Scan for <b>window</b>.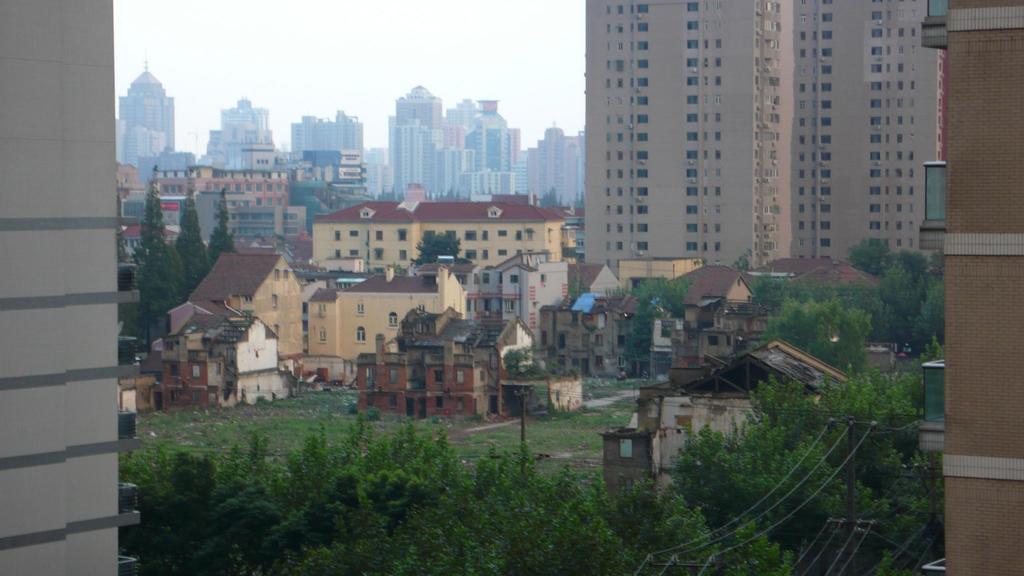
Scan result: box=[499, 249, 509, 257].
